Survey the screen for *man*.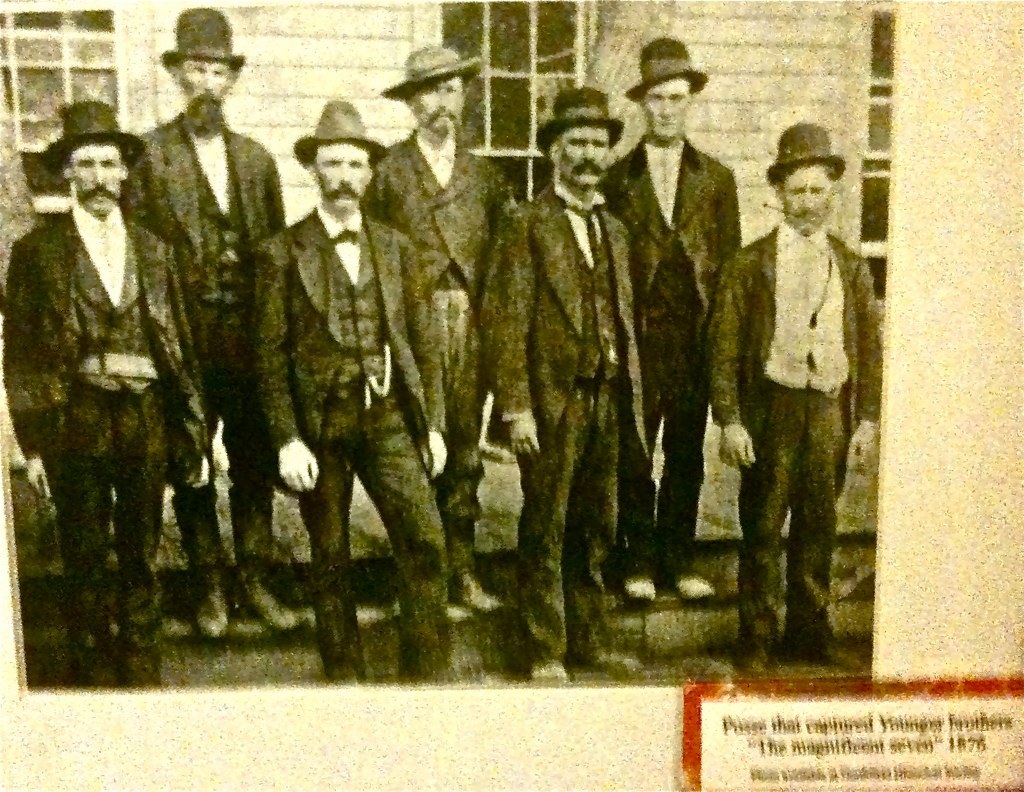
Survey found: {"x1": 127, "y1": 6, "x2": 336, "y2": 632}.
